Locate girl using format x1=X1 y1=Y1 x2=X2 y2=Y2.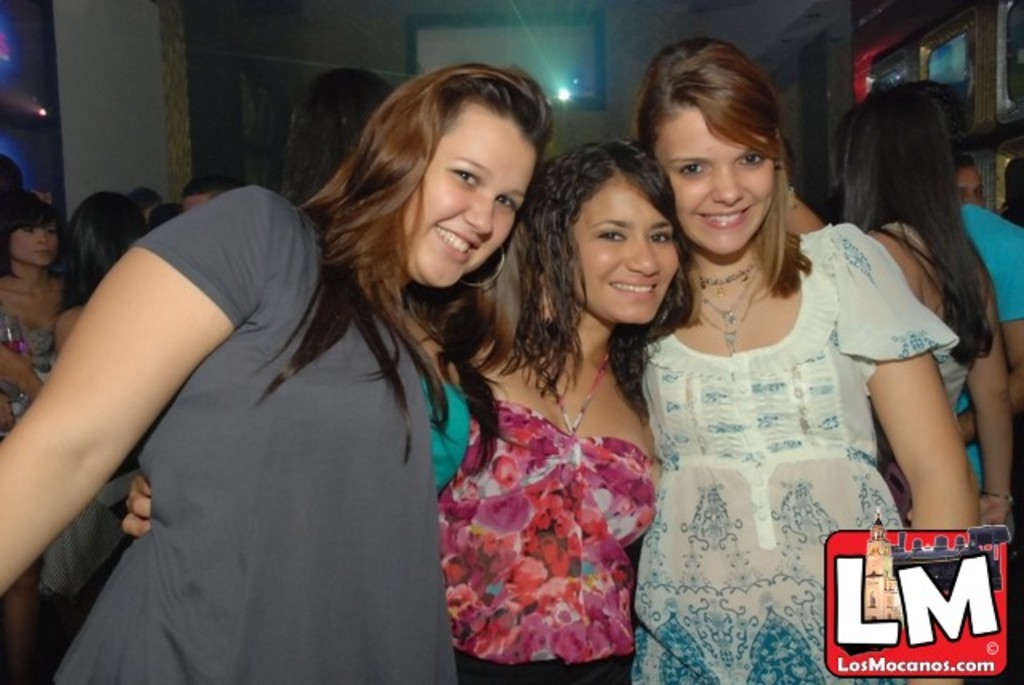
x1=0 y1=38 x2=958 y2=683.
